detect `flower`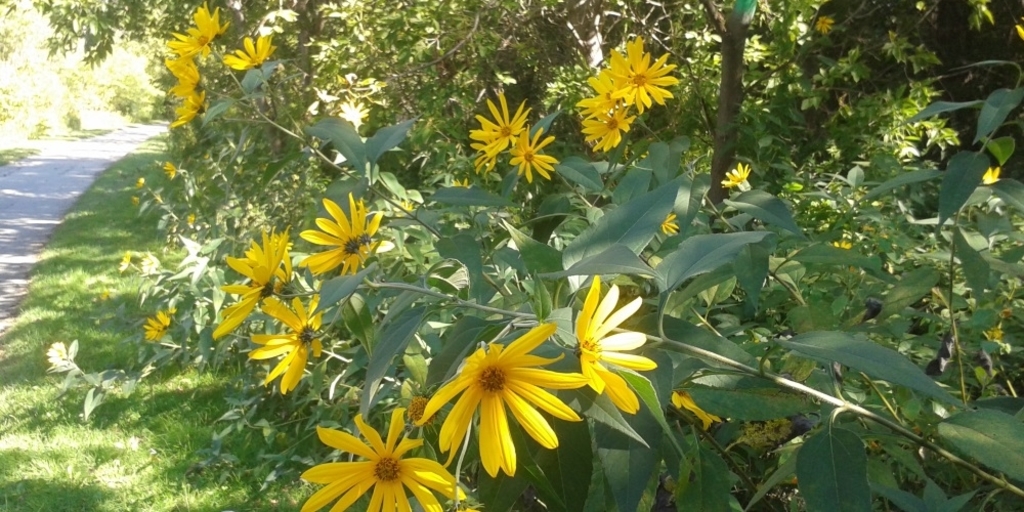
610 34 692 114
